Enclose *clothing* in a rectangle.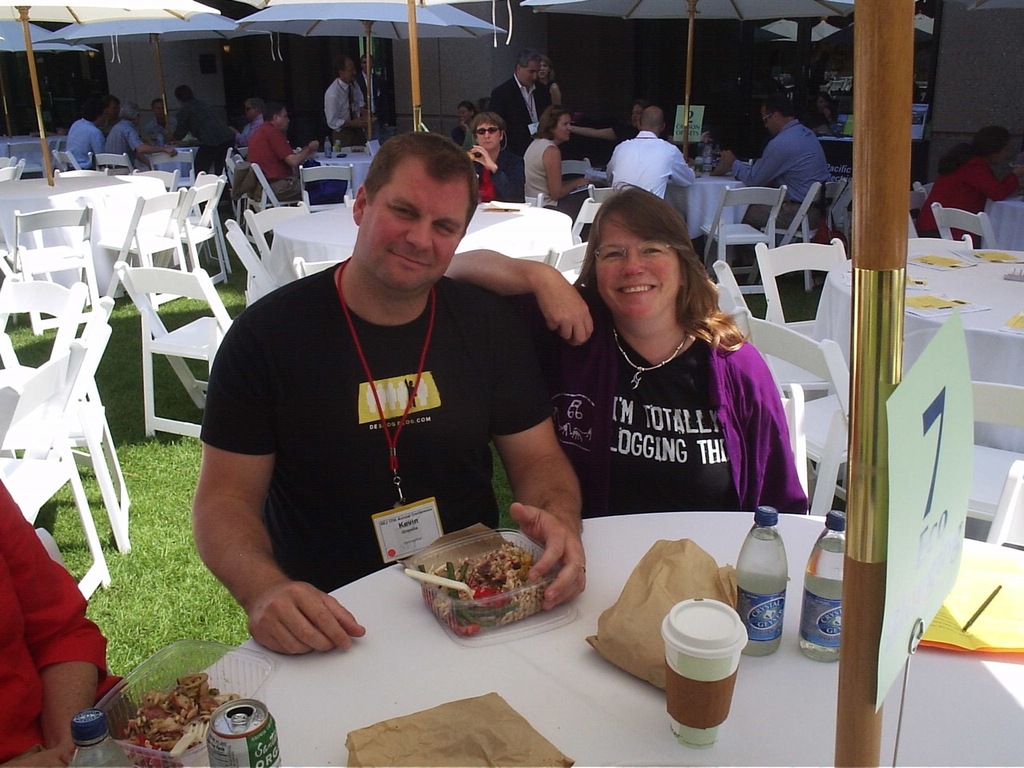
rect(725, 130, 834, 239).
